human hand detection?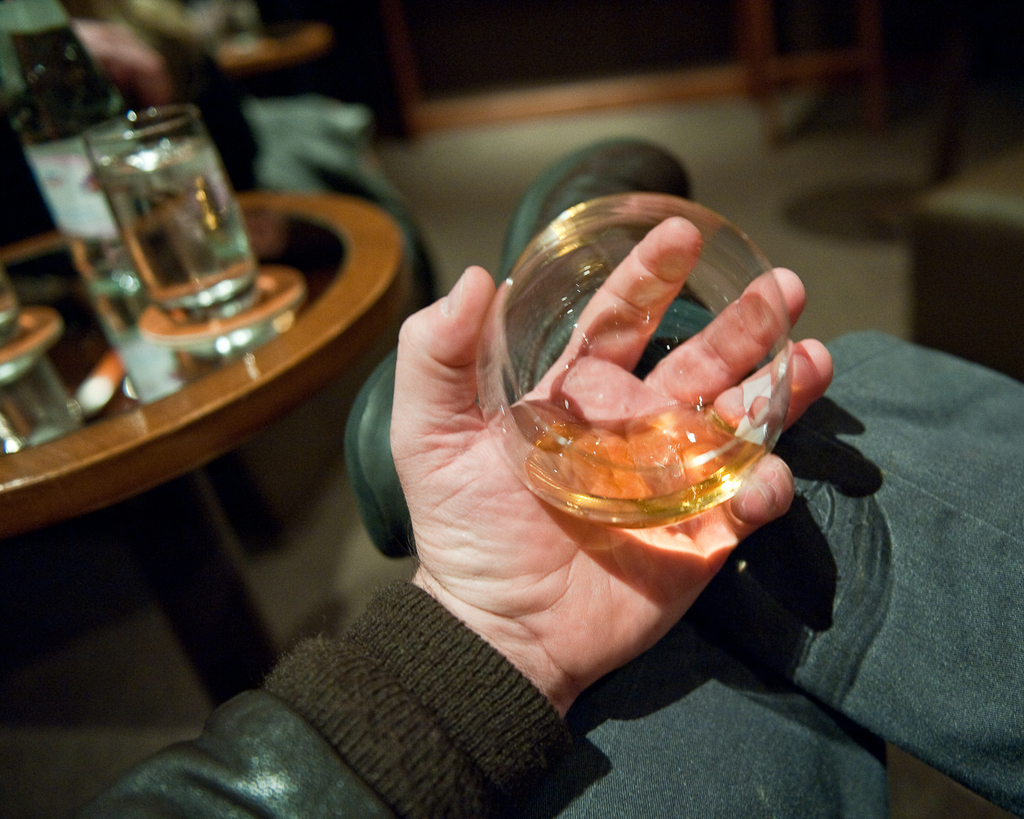
pyautogui.locateOnScreen(72, 20, 175, 105)
